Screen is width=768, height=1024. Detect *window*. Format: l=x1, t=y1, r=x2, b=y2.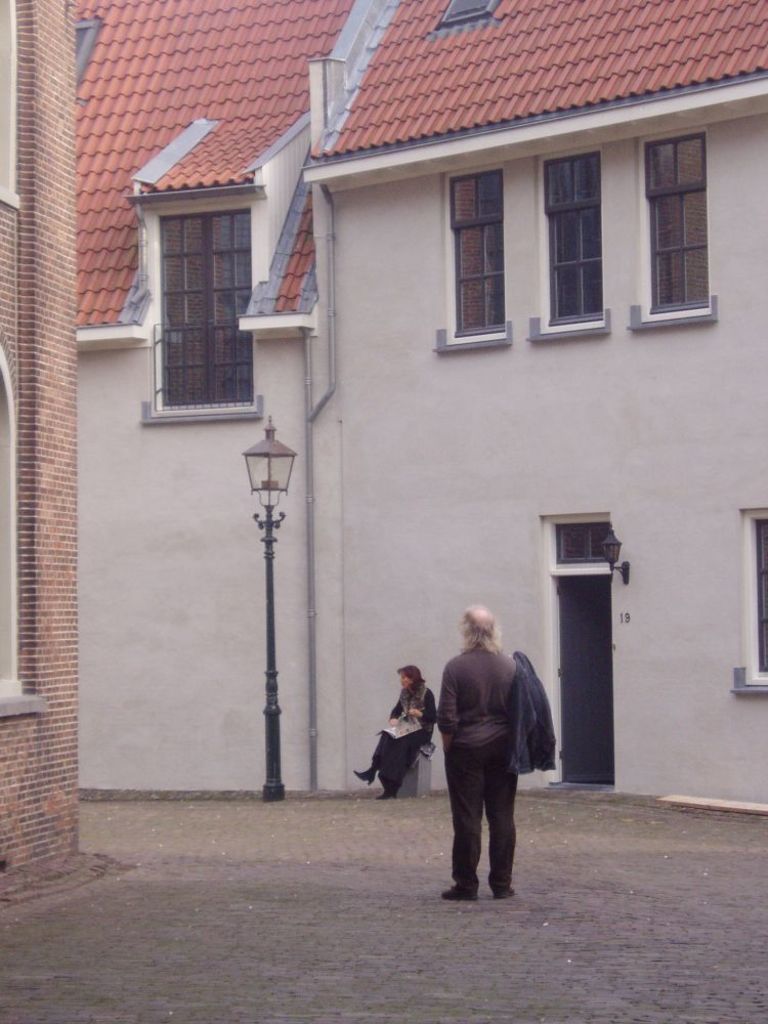
l=152, t=167, r=257, b=421.
